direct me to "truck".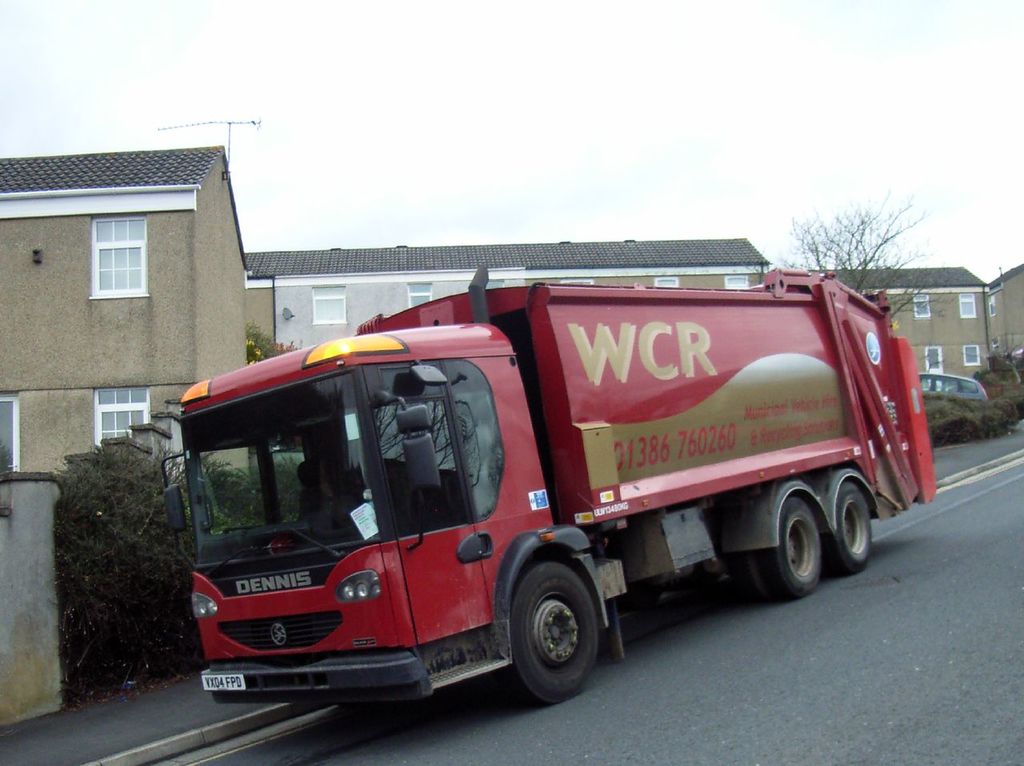
Direction: [161, 263, 900, 718].
